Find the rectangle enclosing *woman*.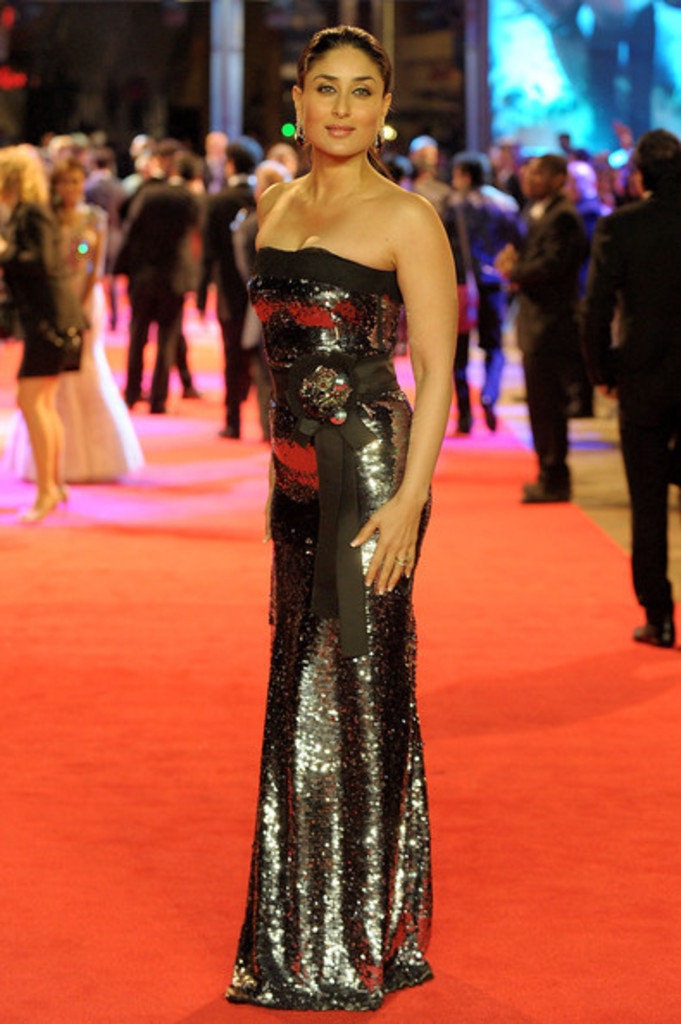
[left=210, top=0, right=462, bottom=1023].
